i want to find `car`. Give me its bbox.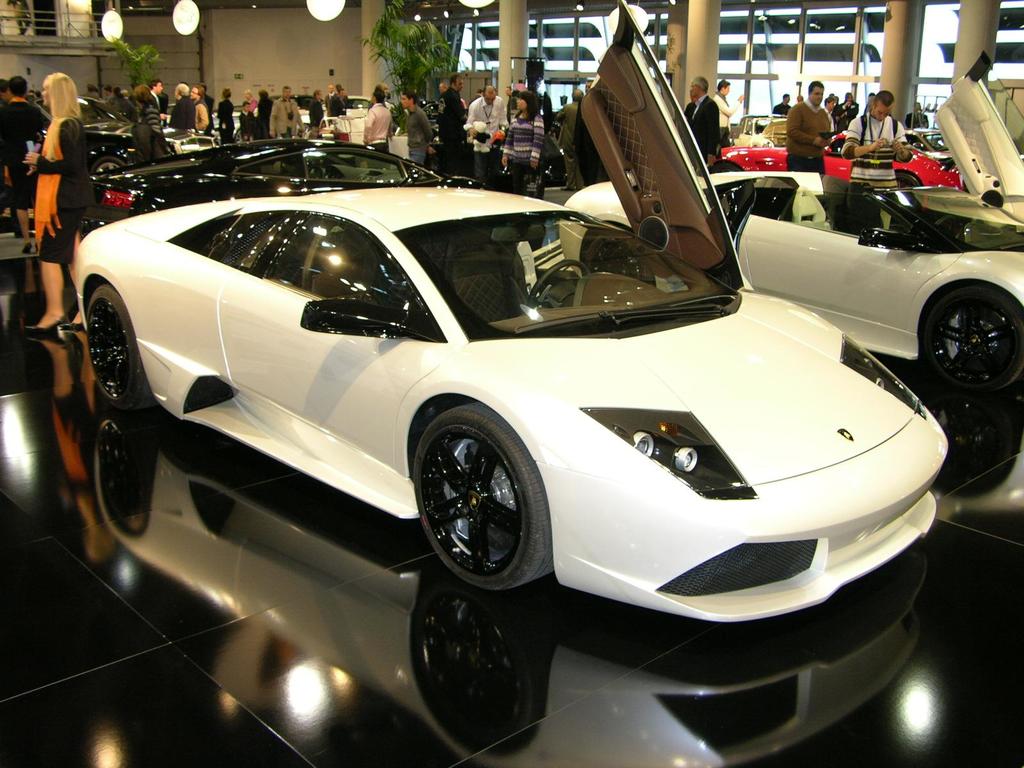
76:0:948:623.
